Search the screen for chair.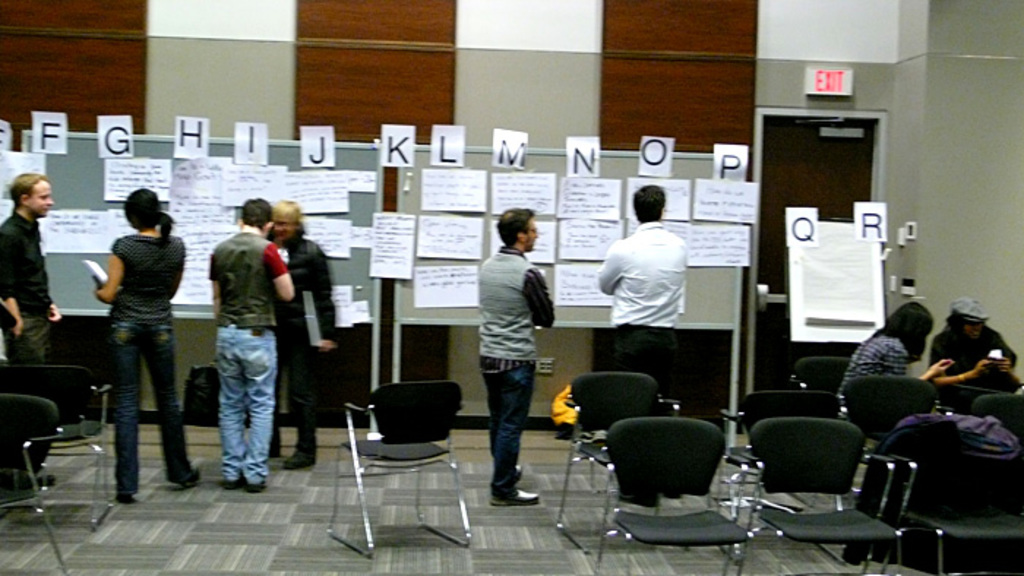
Found at bbox=[553, 373, 679, 560].
